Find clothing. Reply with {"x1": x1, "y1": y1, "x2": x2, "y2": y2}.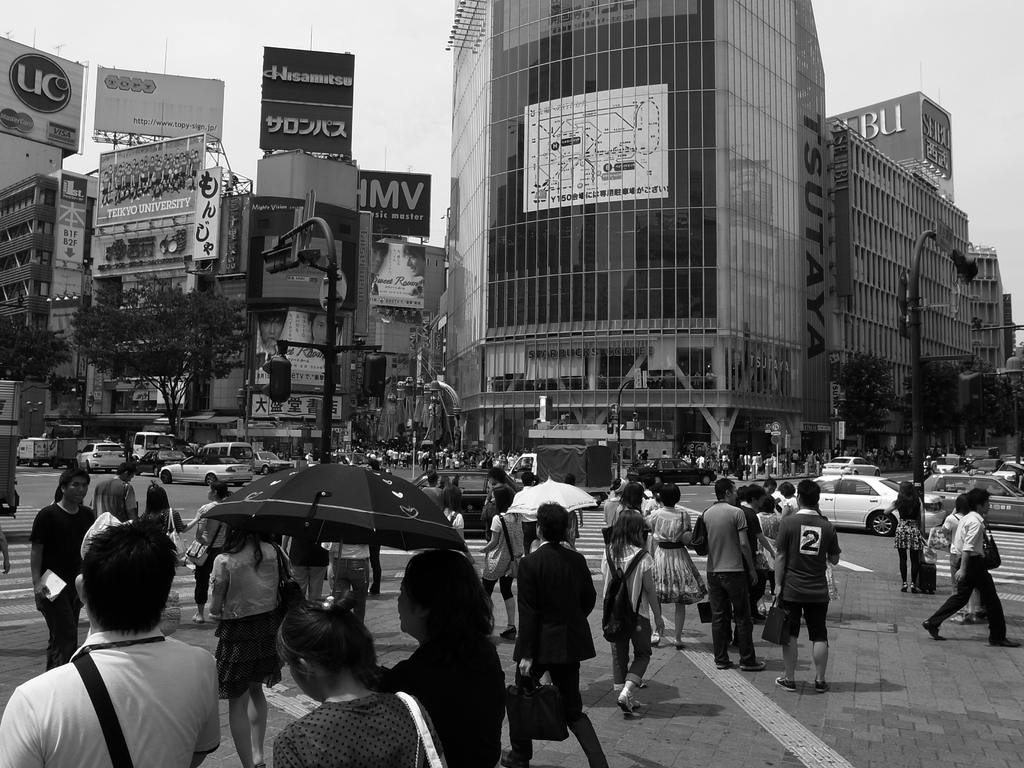
{"x1": 509, "y1": 534, "x2": 601, "y2": 766}.
